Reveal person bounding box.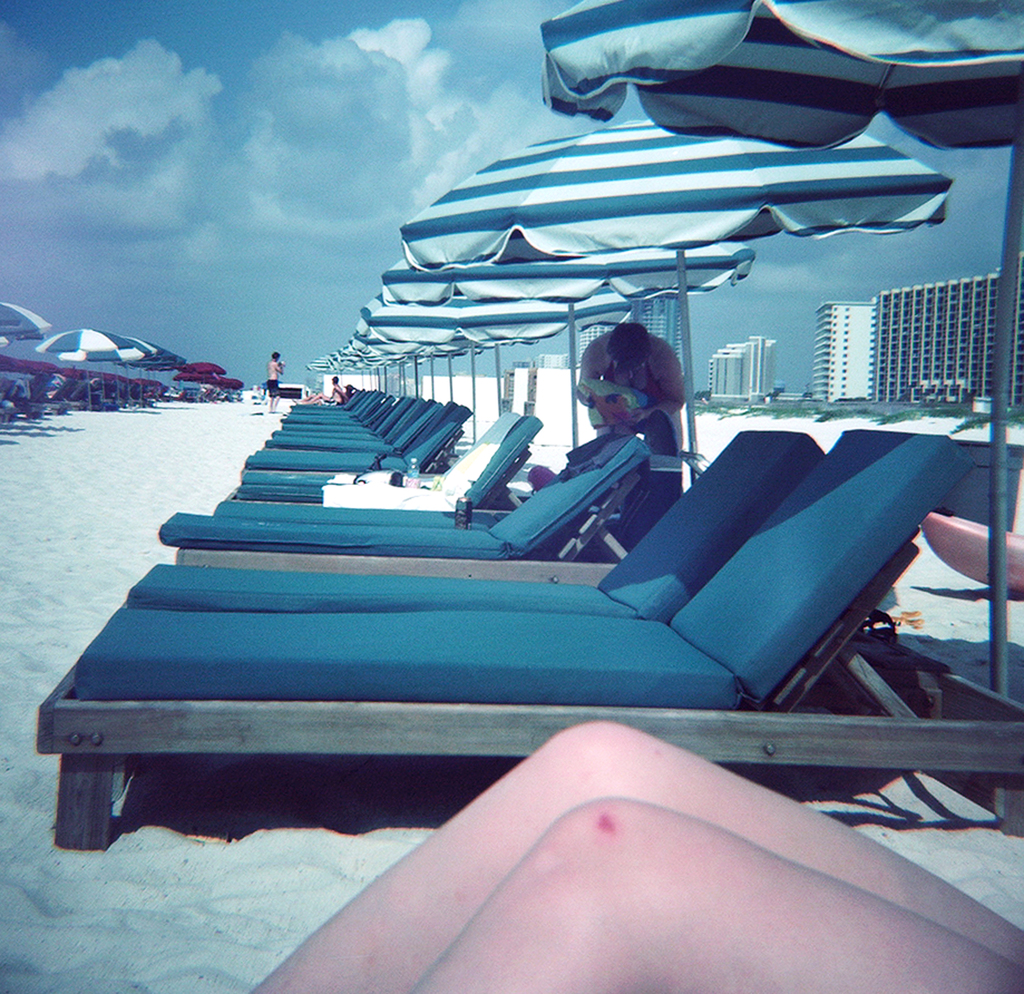
Revealed: [x1=250, y1=719, x2=1023, y2=993].
